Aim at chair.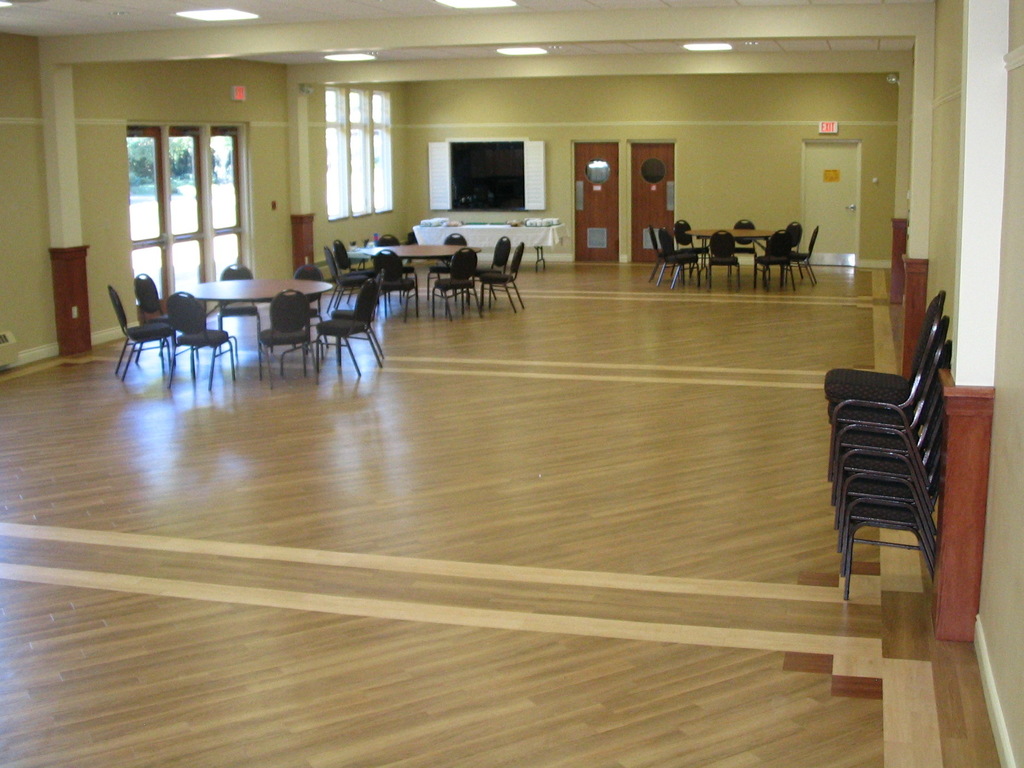
Aimed at (708,229,746,288).
